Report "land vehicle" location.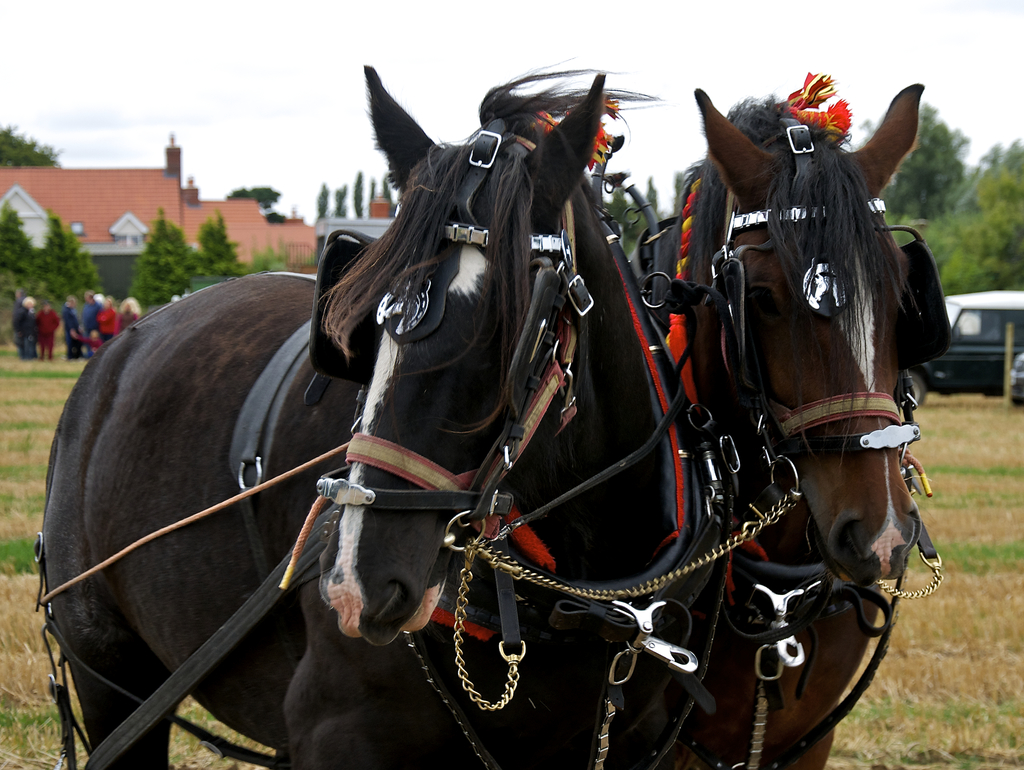
Report: Rect(908, 287, 1023, 393).
